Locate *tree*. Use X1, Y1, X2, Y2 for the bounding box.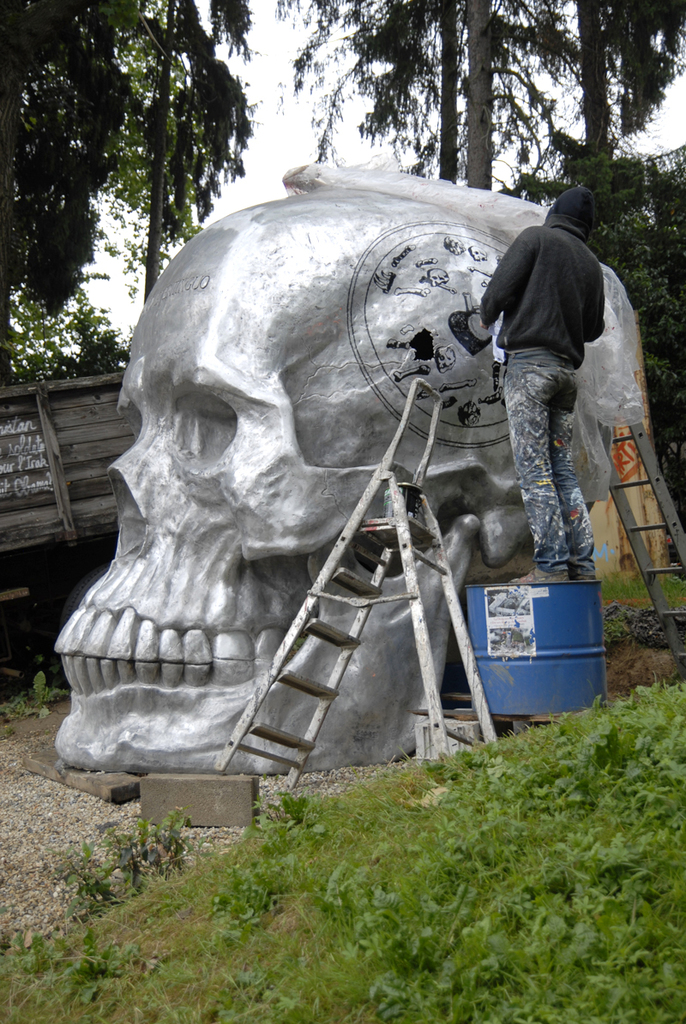
267, 0, 685, 229.
